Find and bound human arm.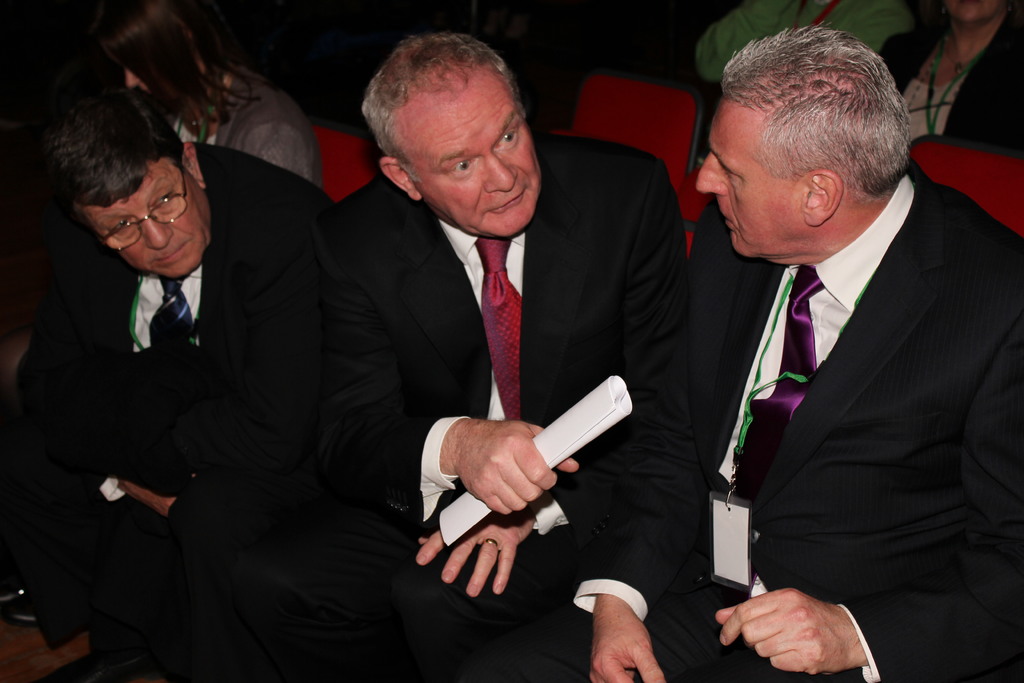
Bound: locate(573, 199, 714, 682).
